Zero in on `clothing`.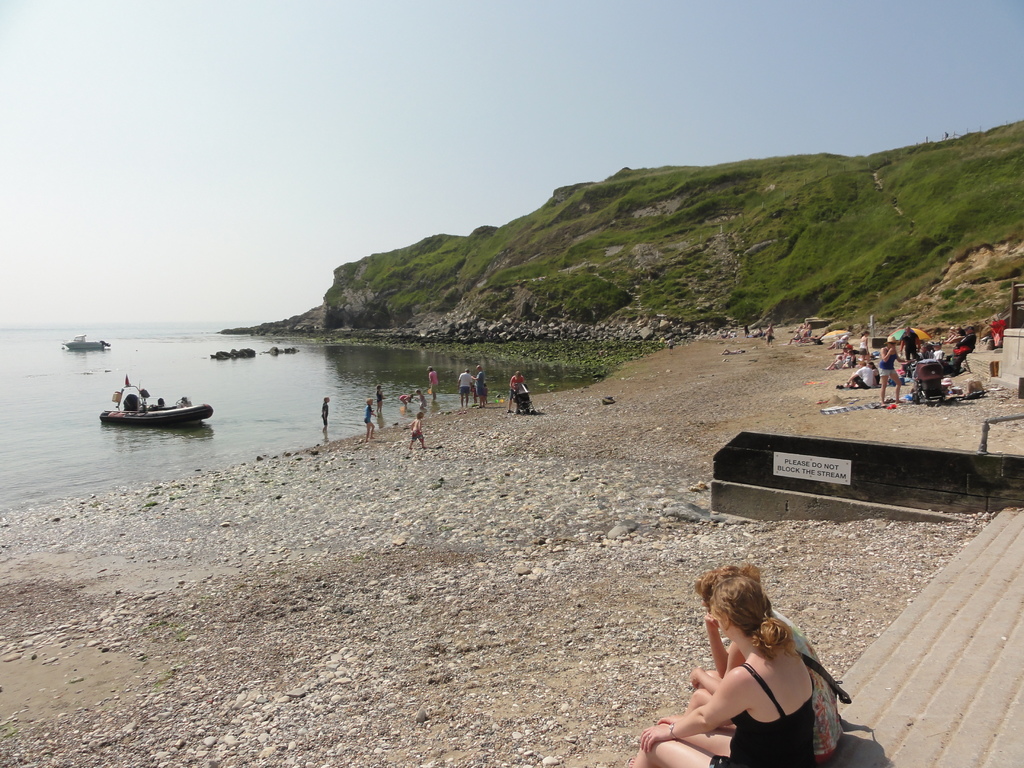
Zeroed in: bbox=[457, 372, 473, 392].
